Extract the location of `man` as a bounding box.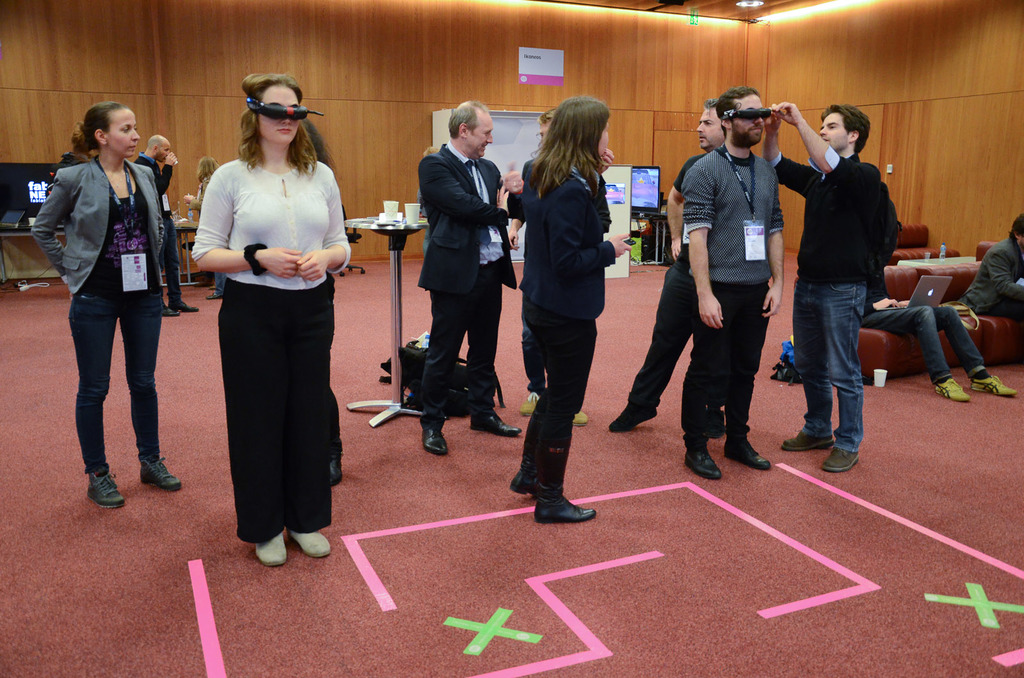
(x1=962, y1=209, x2=1023, y2=336).
